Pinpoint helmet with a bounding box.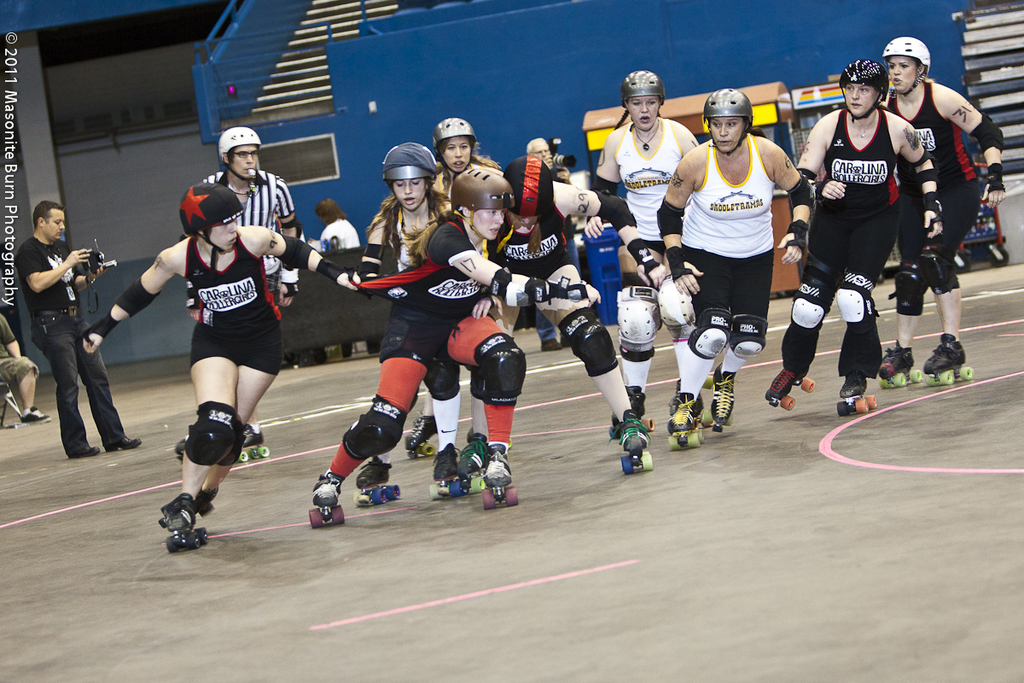
884,38,931,96.
